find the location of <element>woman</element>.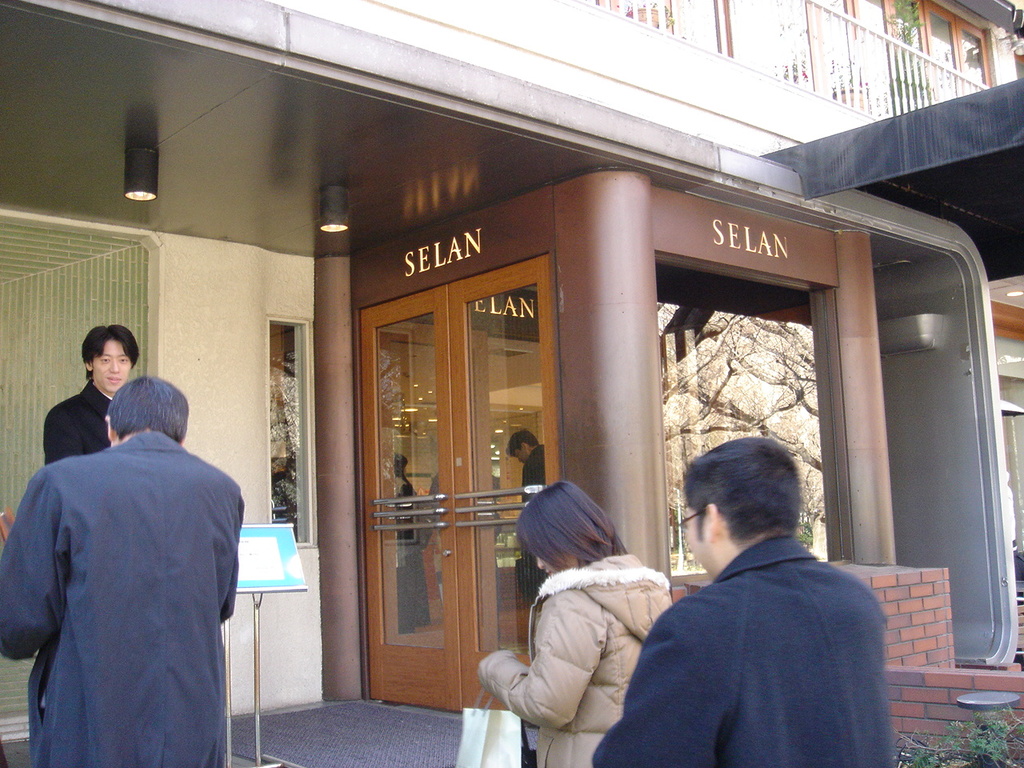
Location: 486 472 671 754.
